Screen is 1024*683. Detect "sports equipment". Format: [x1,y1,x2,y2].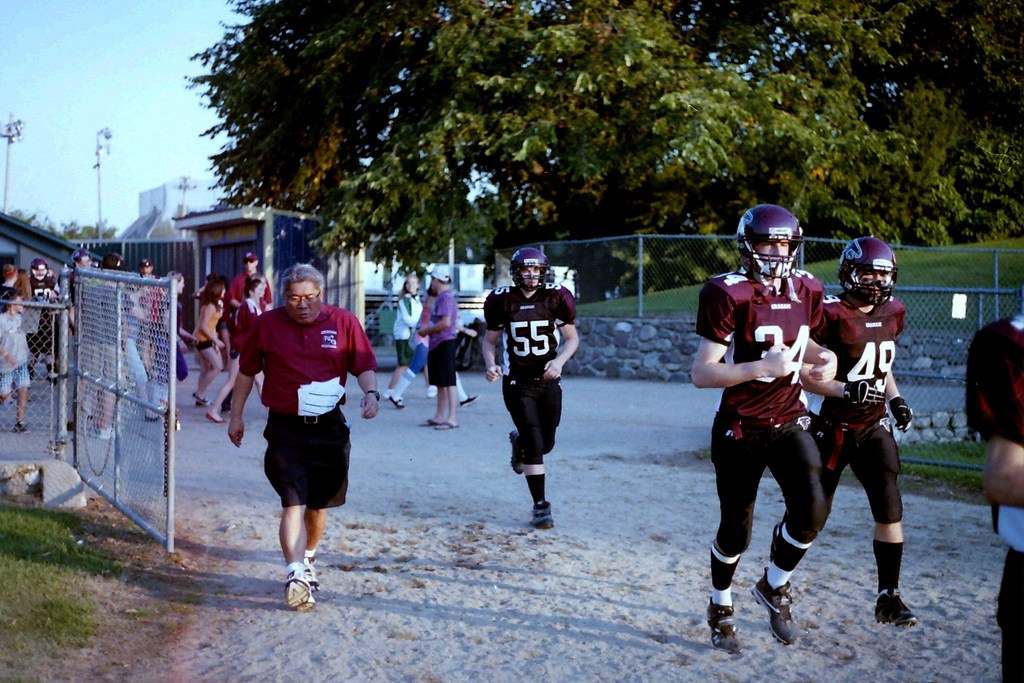
[530,500,555,527].
